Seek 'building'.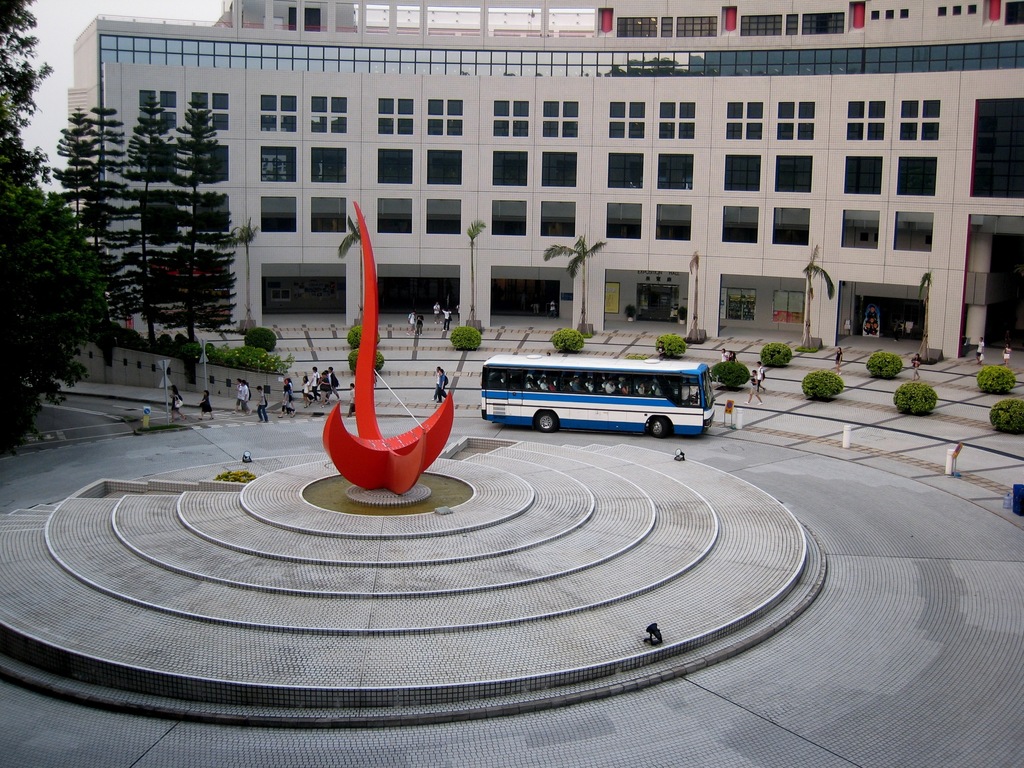
(x1=70, y1=0, x2=1023, y2=358).
